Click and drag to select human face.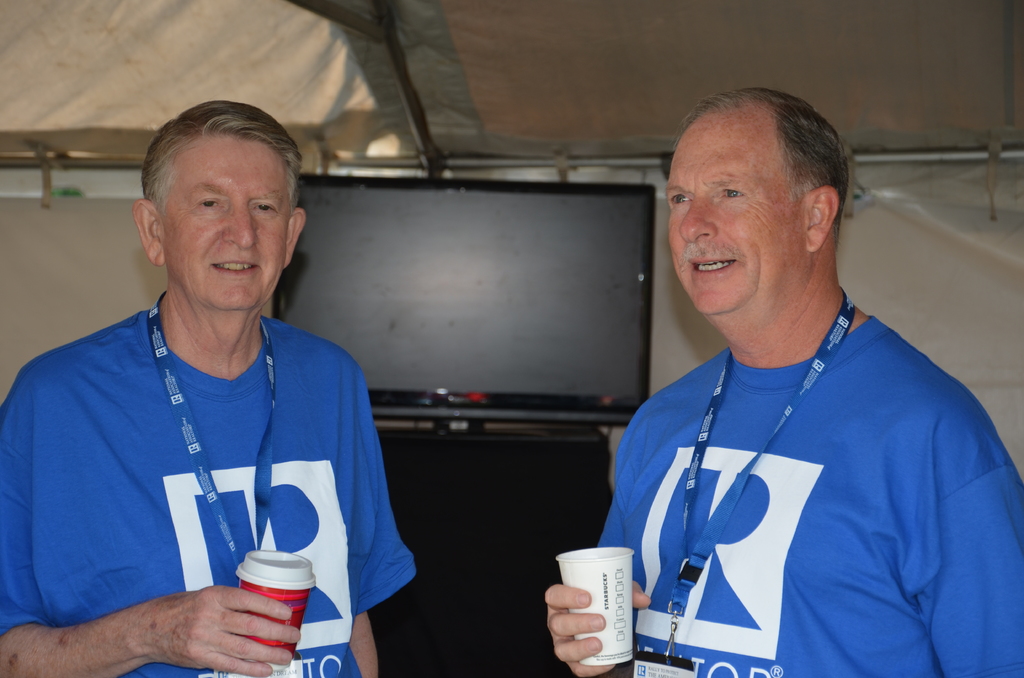
Selection: Rect(157, 130, 294, 324).
